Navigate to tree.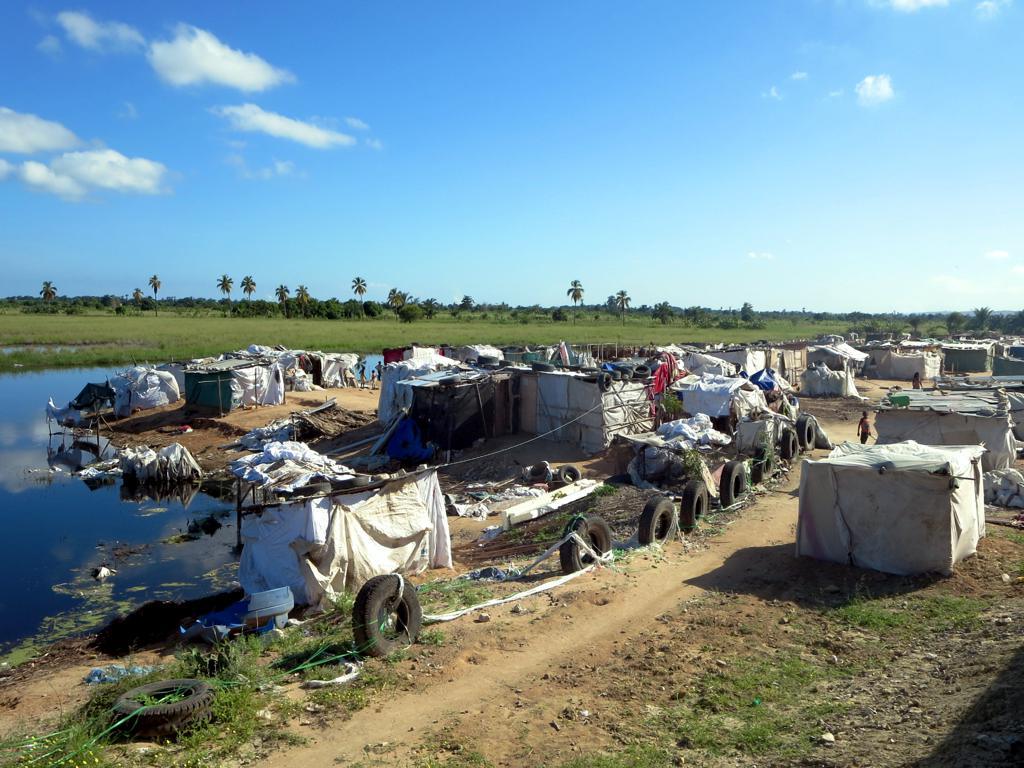
Navigation target: box=[235, 275, 255, 319].
